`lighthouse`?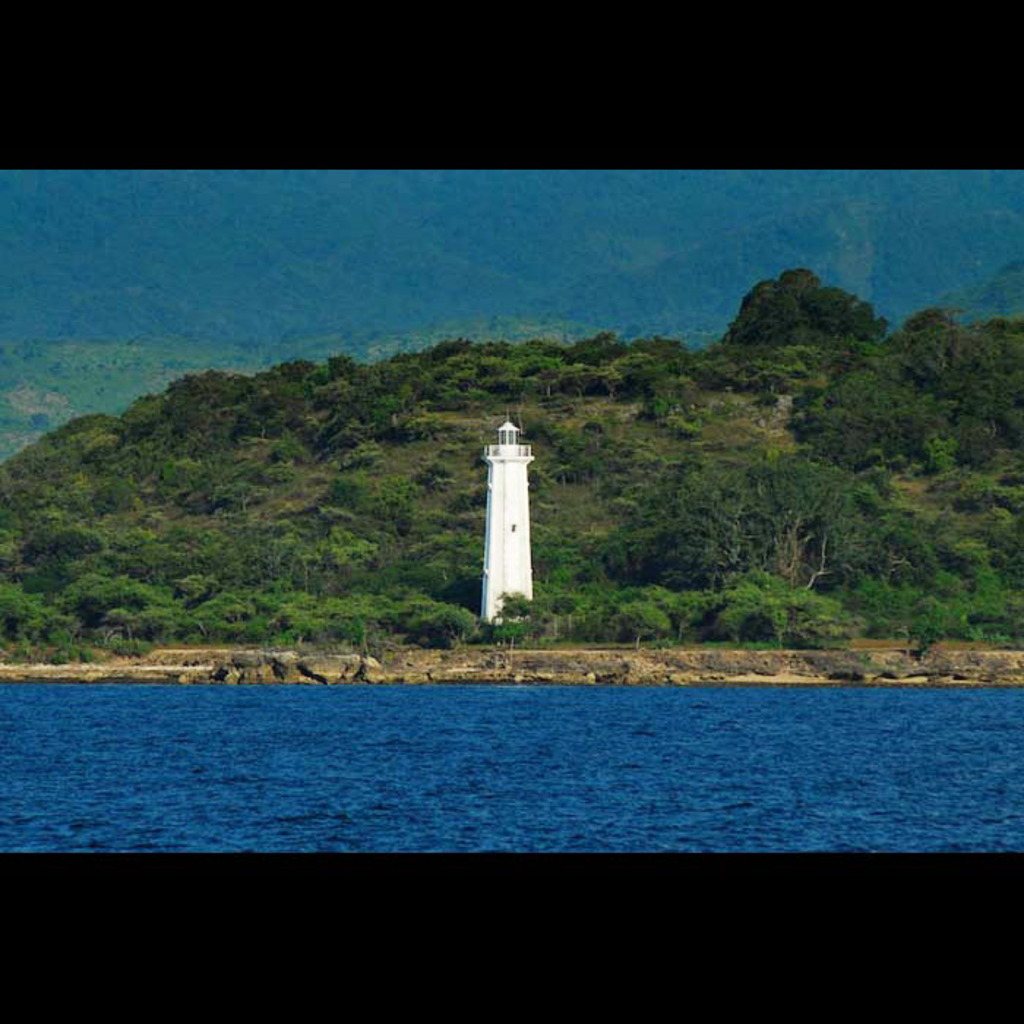
bbox=(459, 391, 571, 629)
